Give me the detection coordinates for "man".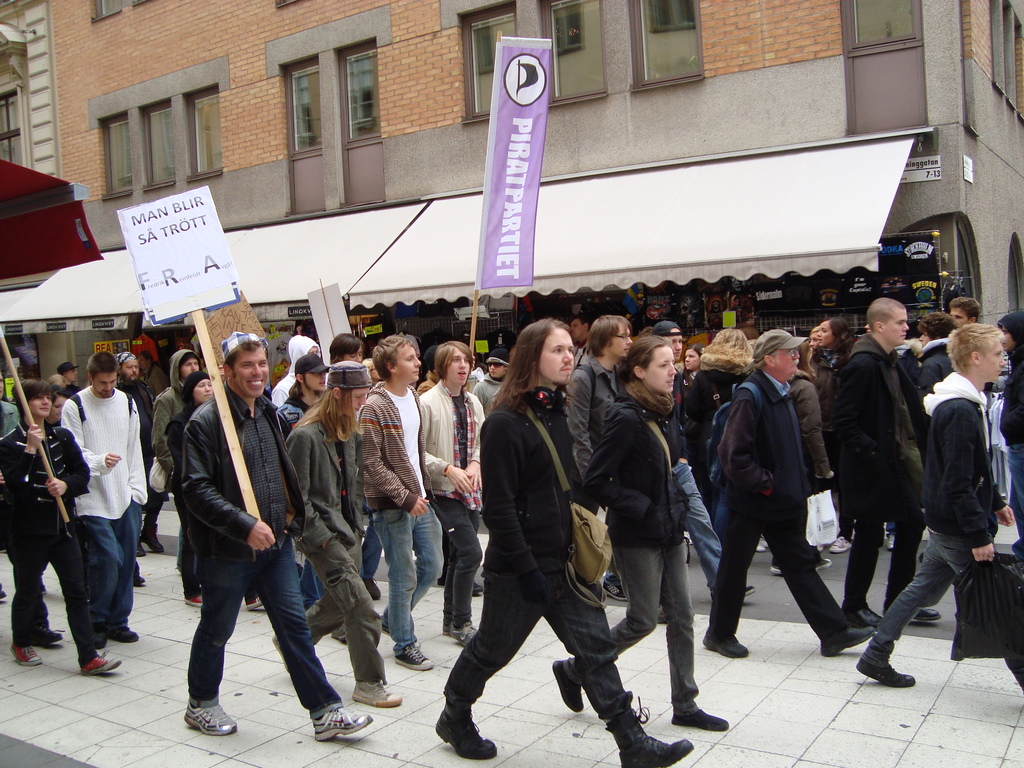
[838, 299, 941, 627].
